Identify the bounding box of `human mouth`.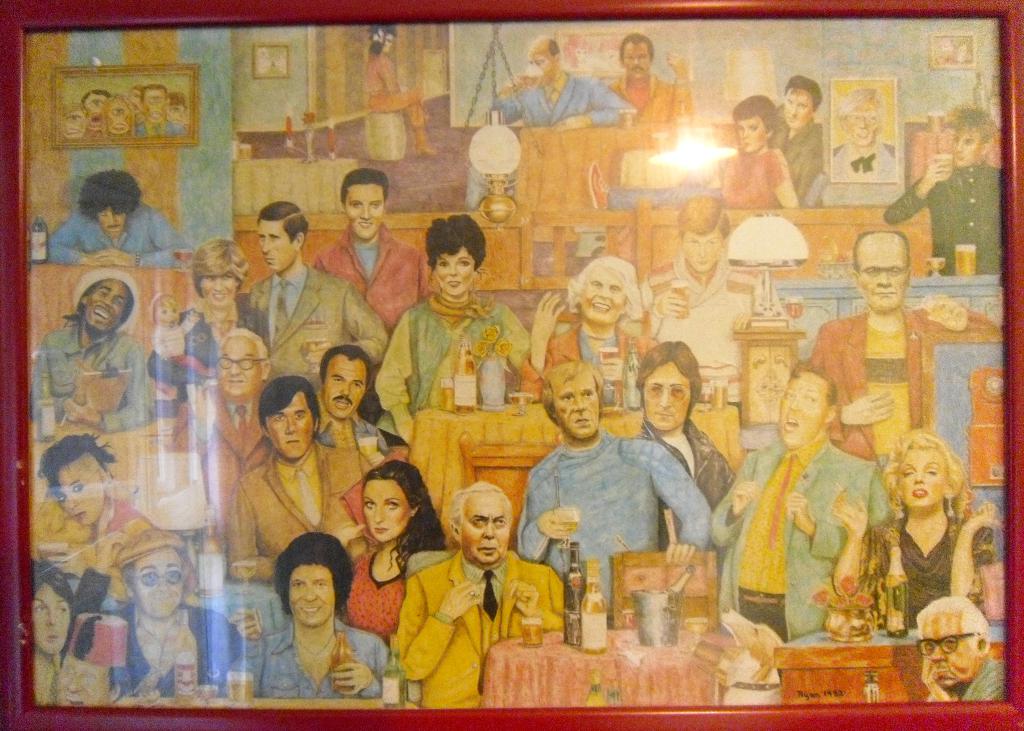
358,217,374,230.
